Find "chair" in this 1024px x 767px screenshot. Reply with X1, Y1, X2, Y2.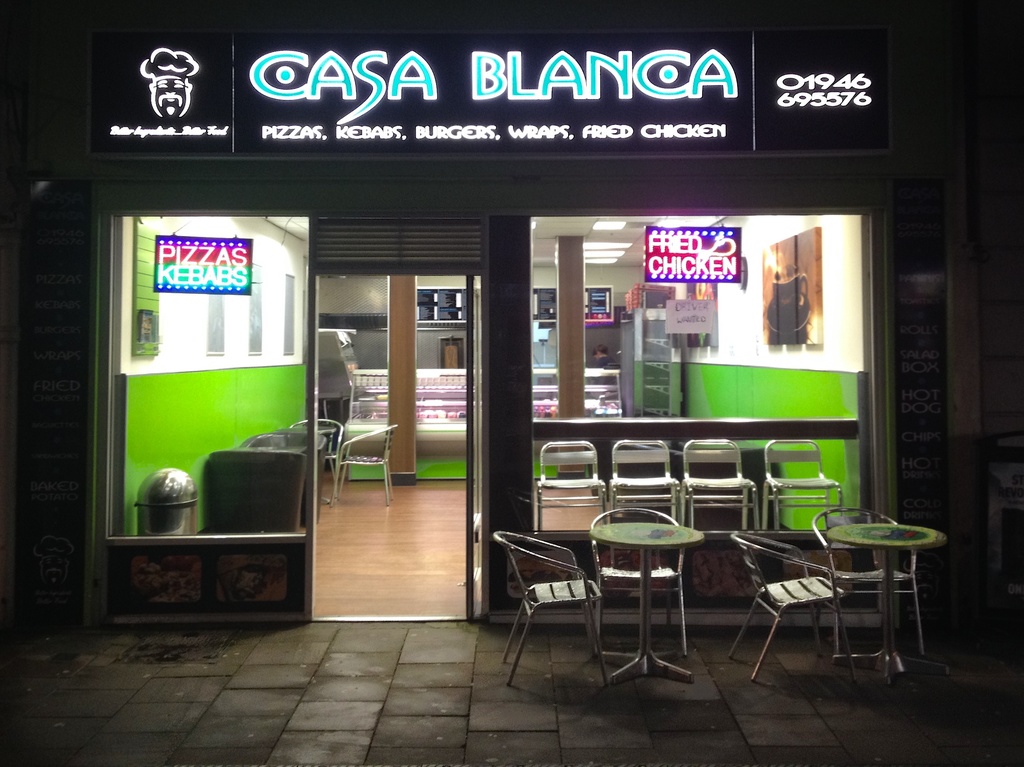
236, 425, 323, 528.
